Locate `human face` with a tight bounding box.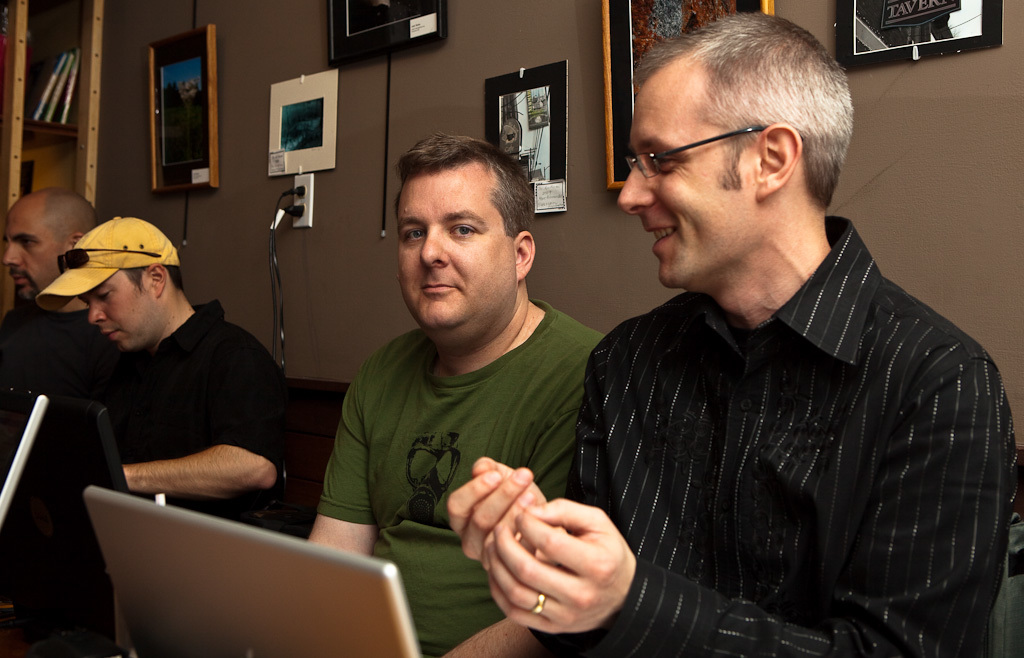
(396,171,517,334).
